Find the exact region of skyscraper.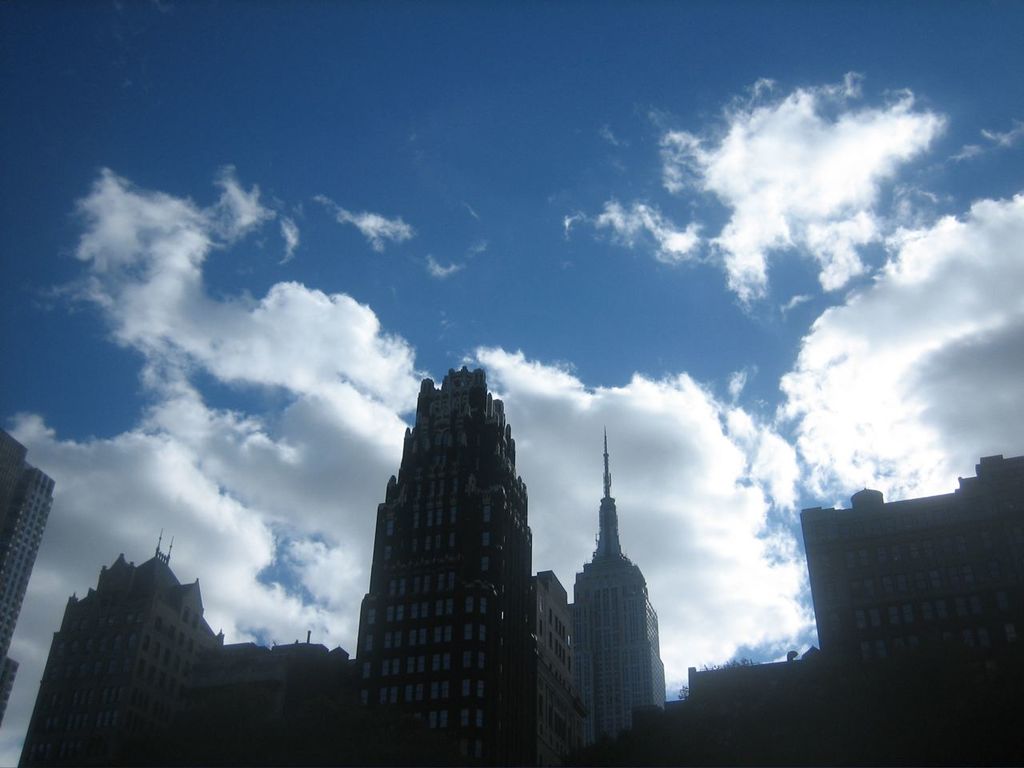
Exact region: (x1=571, y1=421, x2=657, y2=737).
